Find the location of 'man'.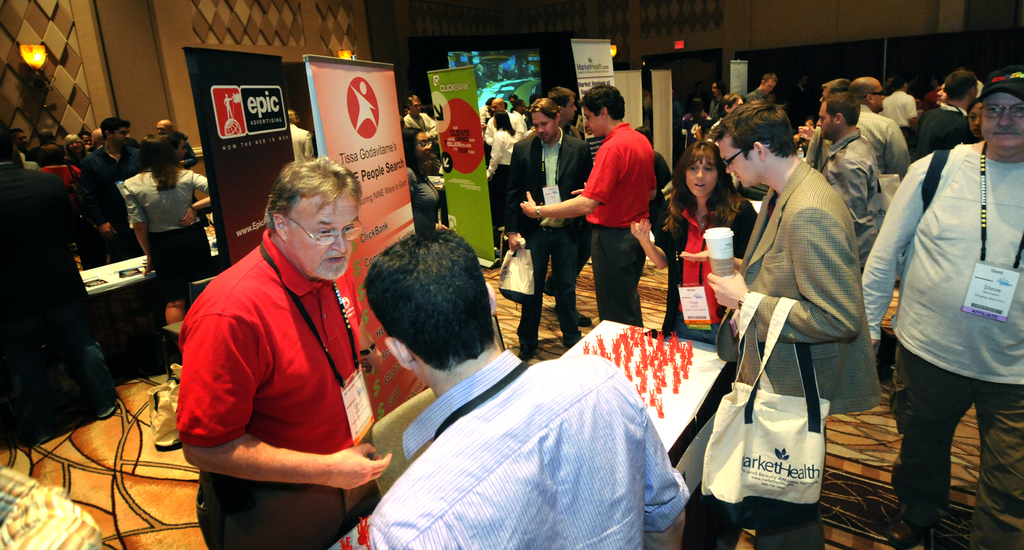
Location: <region>399, 92, 435, 150</region>.
